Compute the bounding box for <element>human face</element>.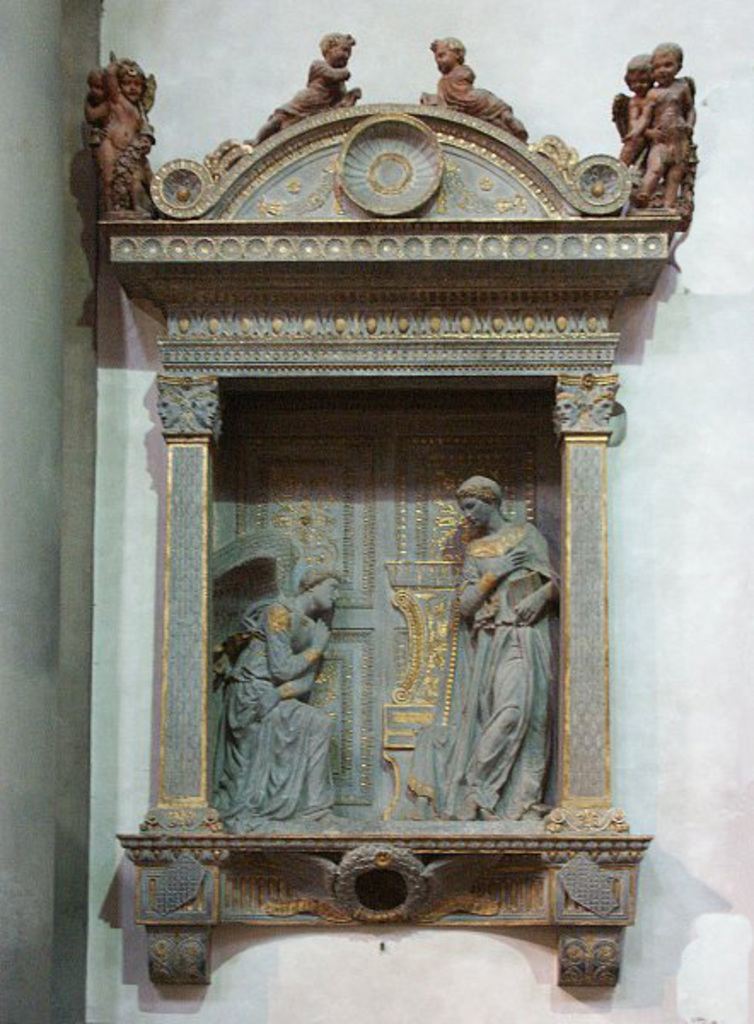
<bbox>461, 493, 491, 529</bbox>.
